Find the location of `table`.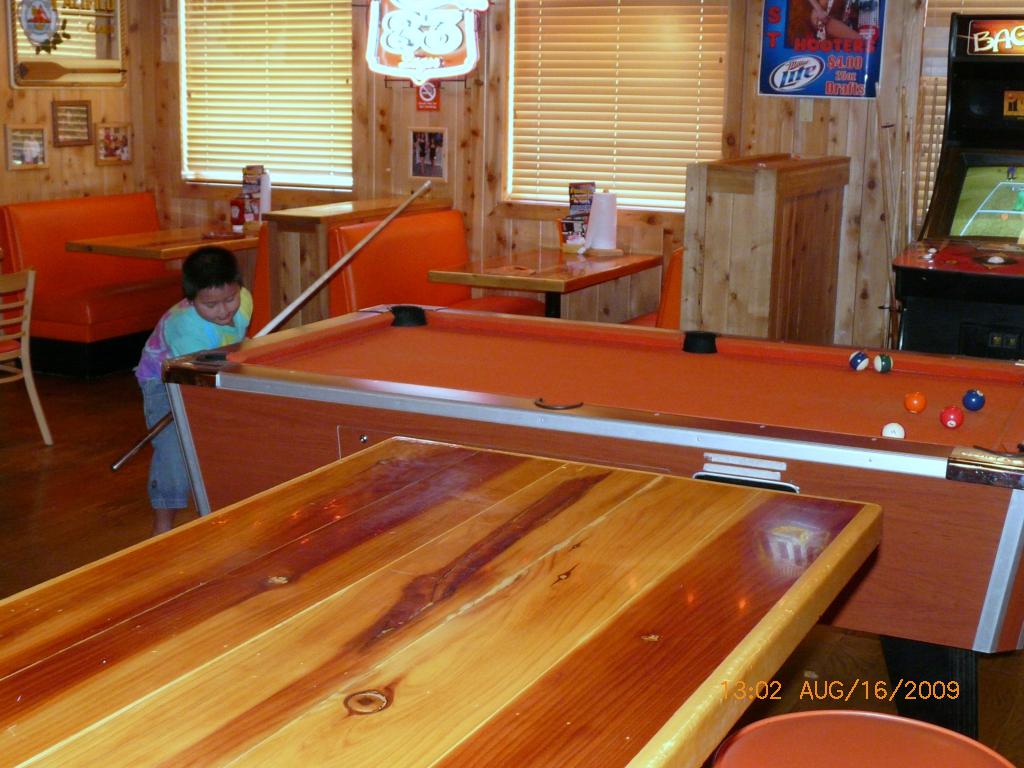
Location: box(273, 192, 459, 331).
